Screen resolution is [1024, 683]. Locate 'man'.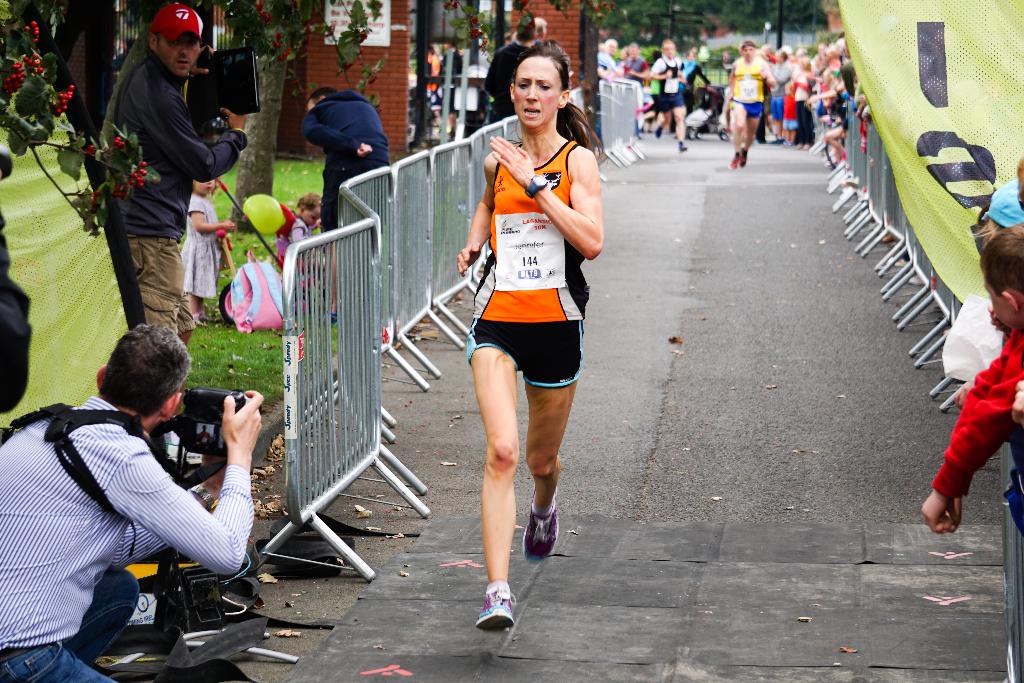
crop(591, 31, 623, 89).
